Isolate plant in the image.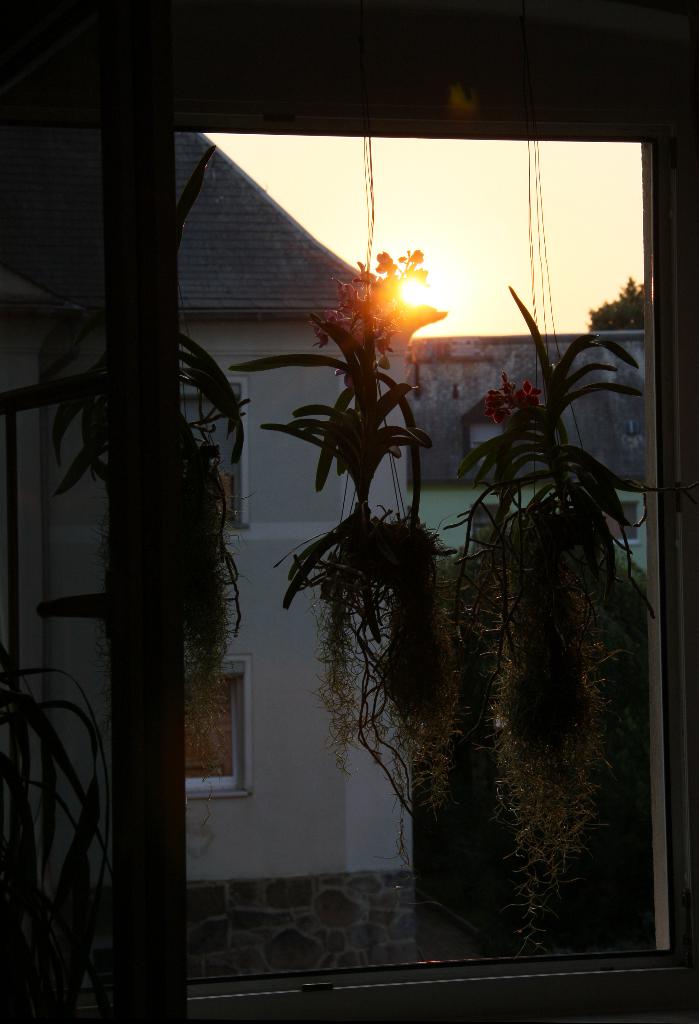
Isolated region: bbox=(216, 244, 467, 856).
